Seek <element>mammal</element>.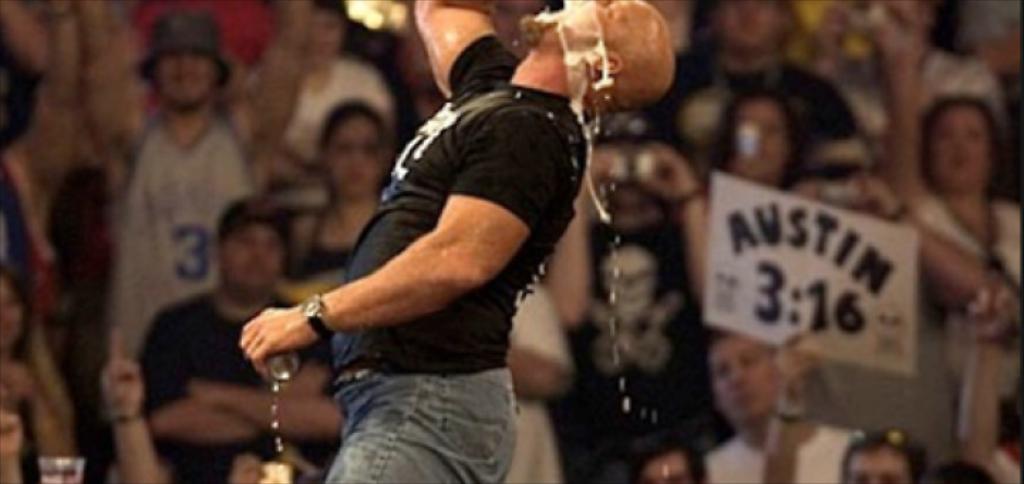
219, 0, 686, 483.
